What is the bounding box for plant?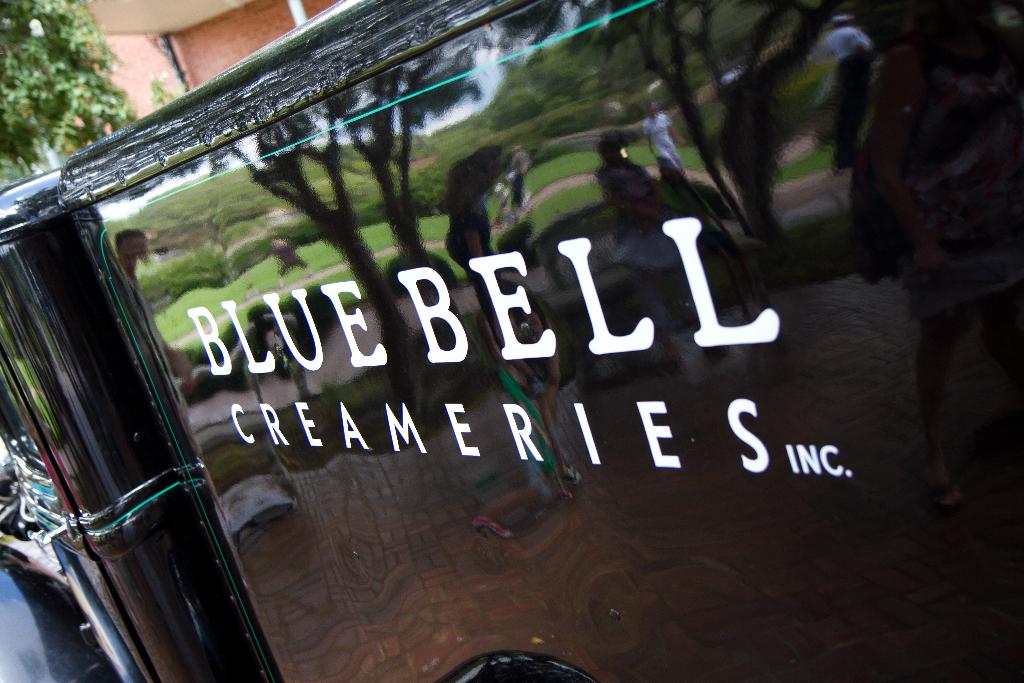
0,0,152,190.
